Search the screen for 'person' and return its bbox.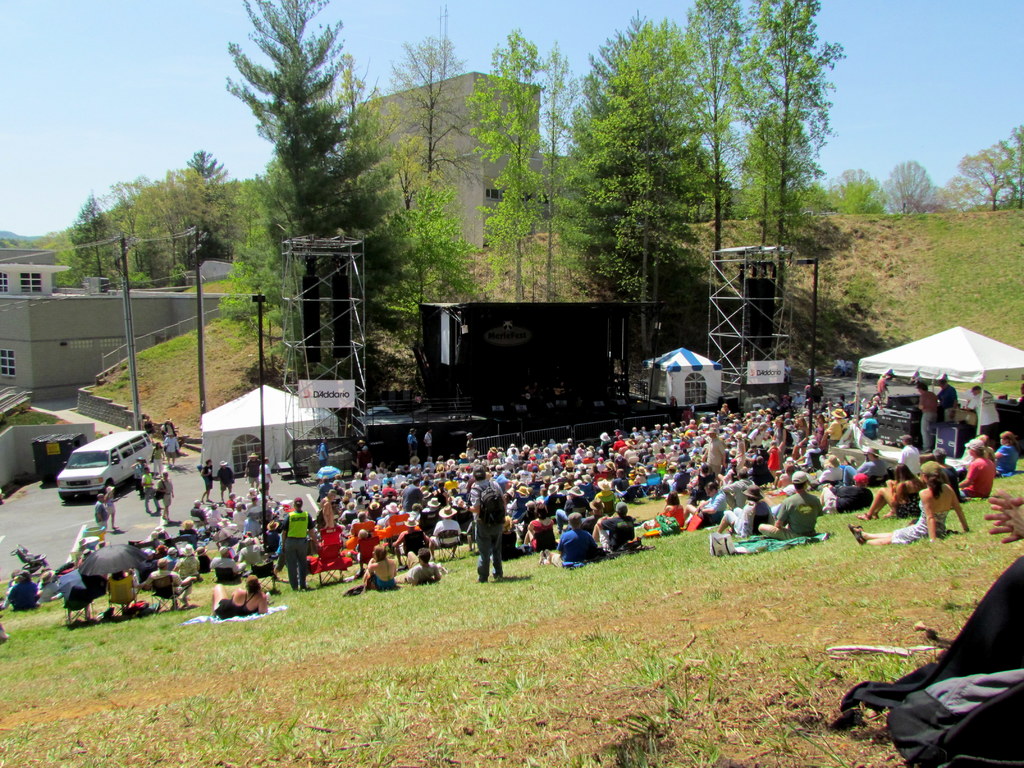
Found: crop(158, 470, 175, 528).
